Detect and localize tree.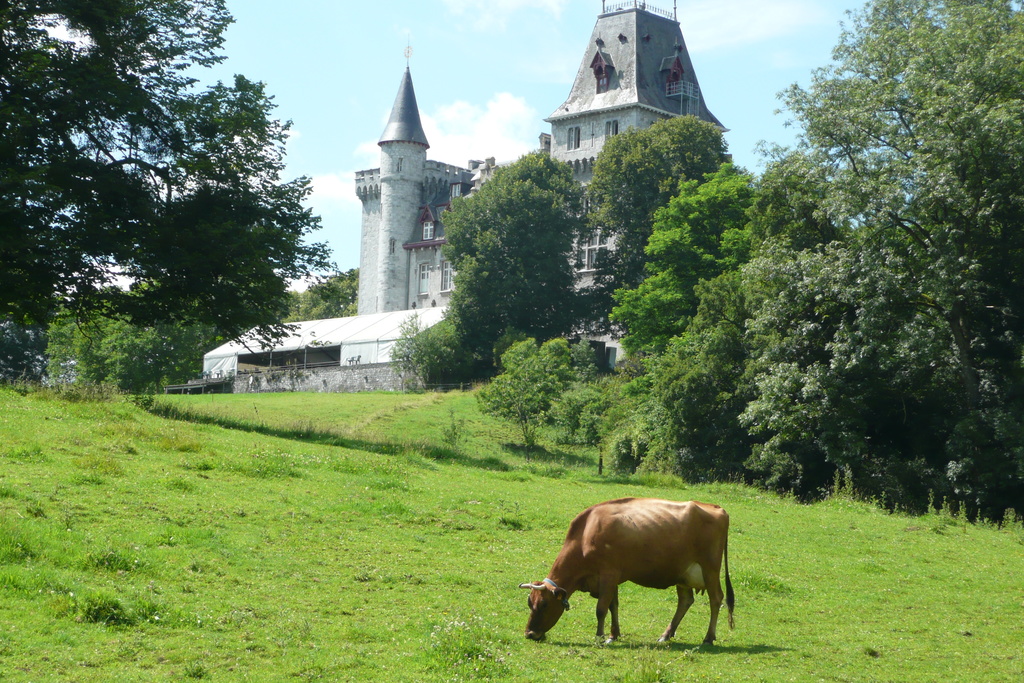
Localized at Rect(0, 0, 353, 387).
